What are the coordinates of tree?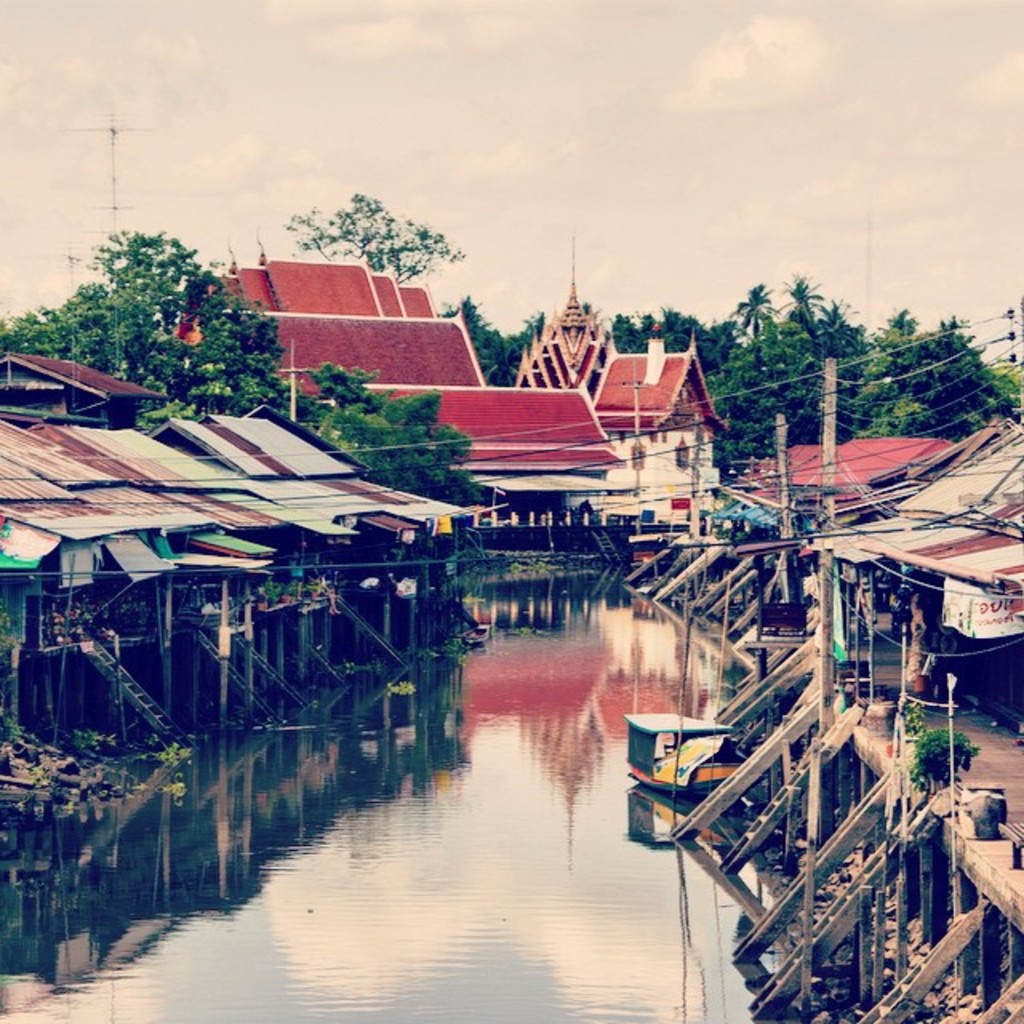
l=685, t=318, r=757, b=378.
